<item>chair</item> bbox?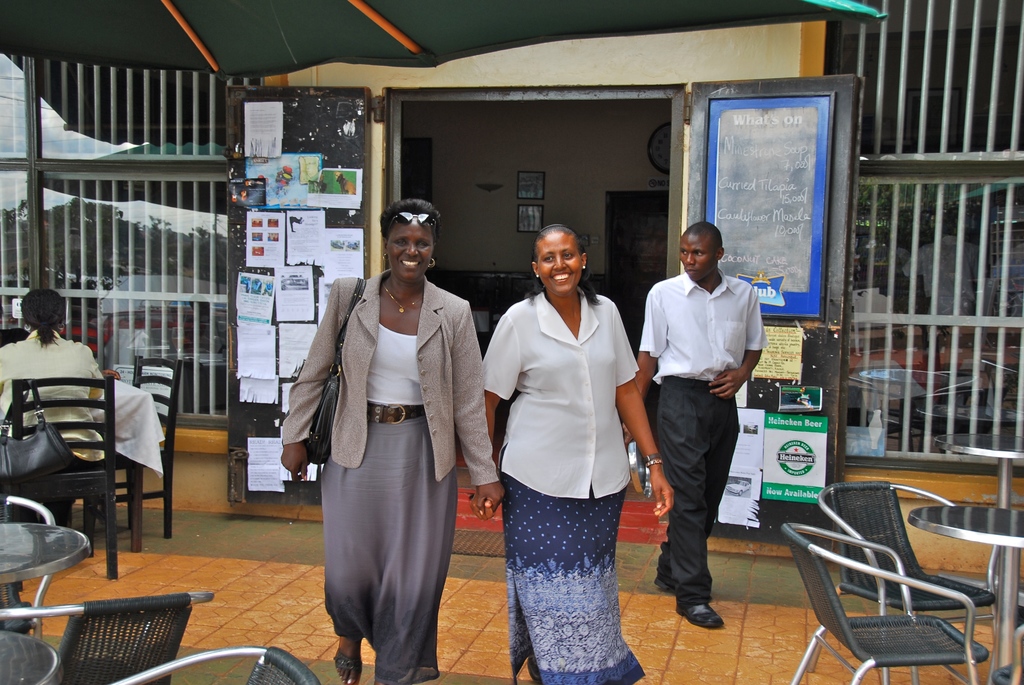
select_region(0, 374, 119, 592)
